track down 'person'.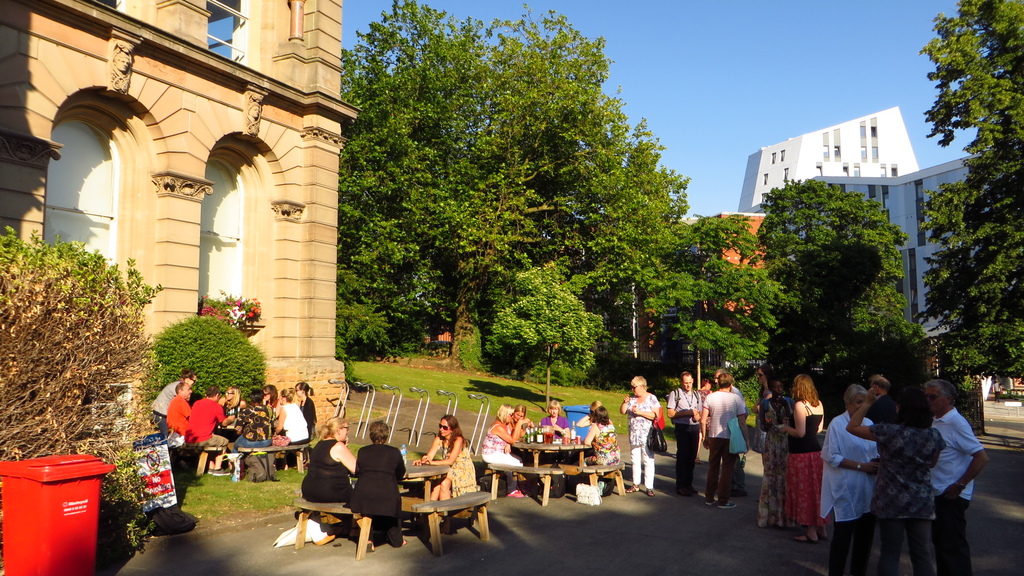
Tracked to bbox(755, 378, 801, 524).
